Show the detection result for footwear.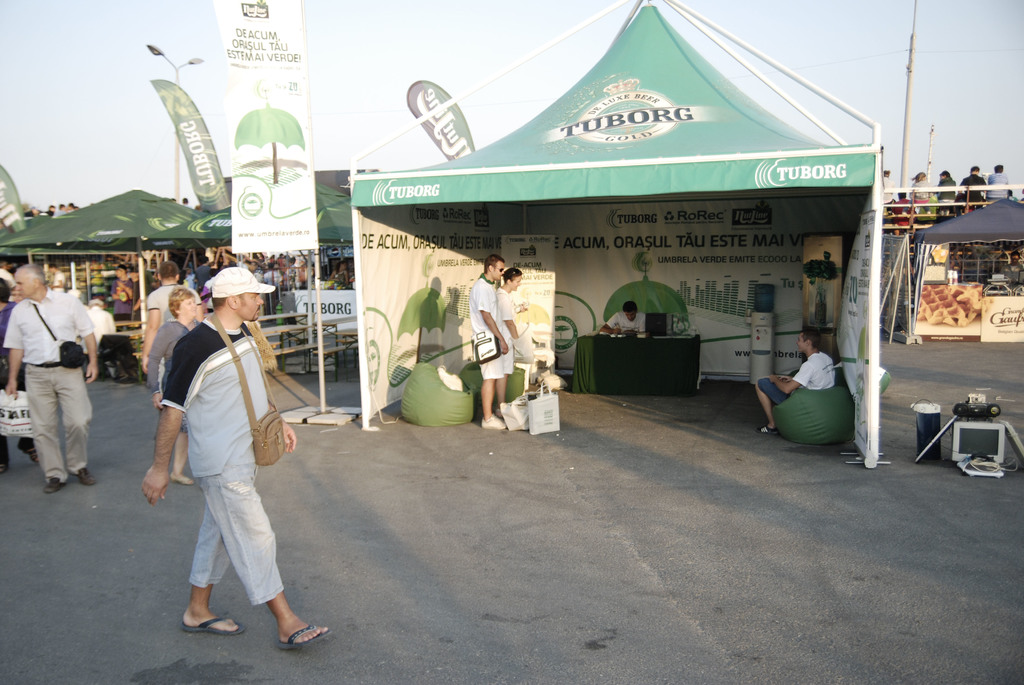
(x1=275, y1=625, x2=335, y2=651).
